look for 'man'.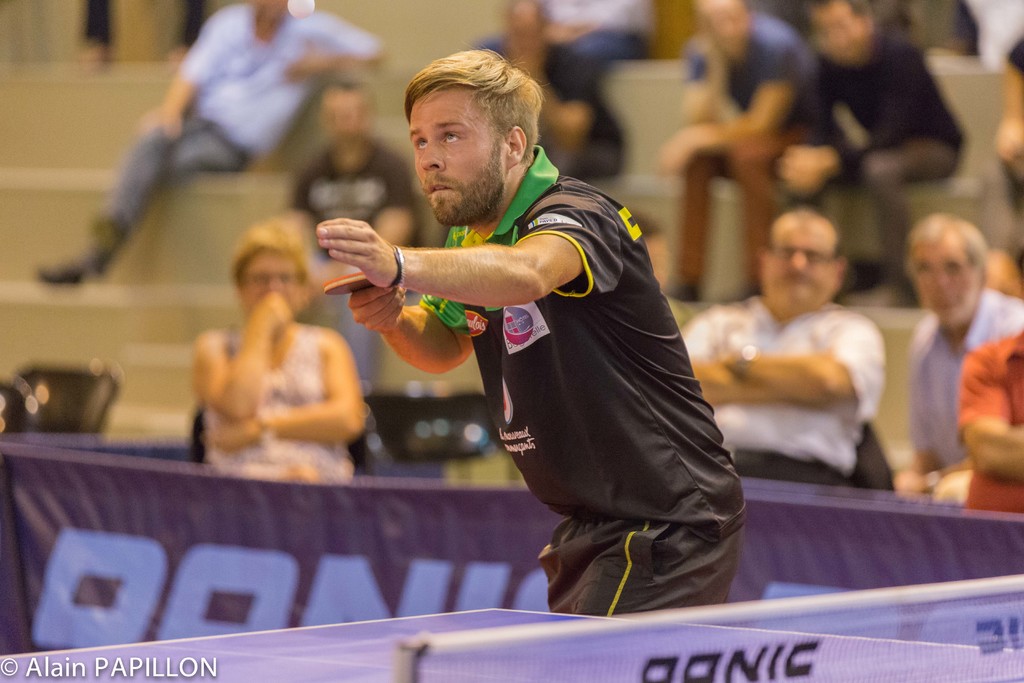
Found: BBox(885, 214, 1023, 507).
